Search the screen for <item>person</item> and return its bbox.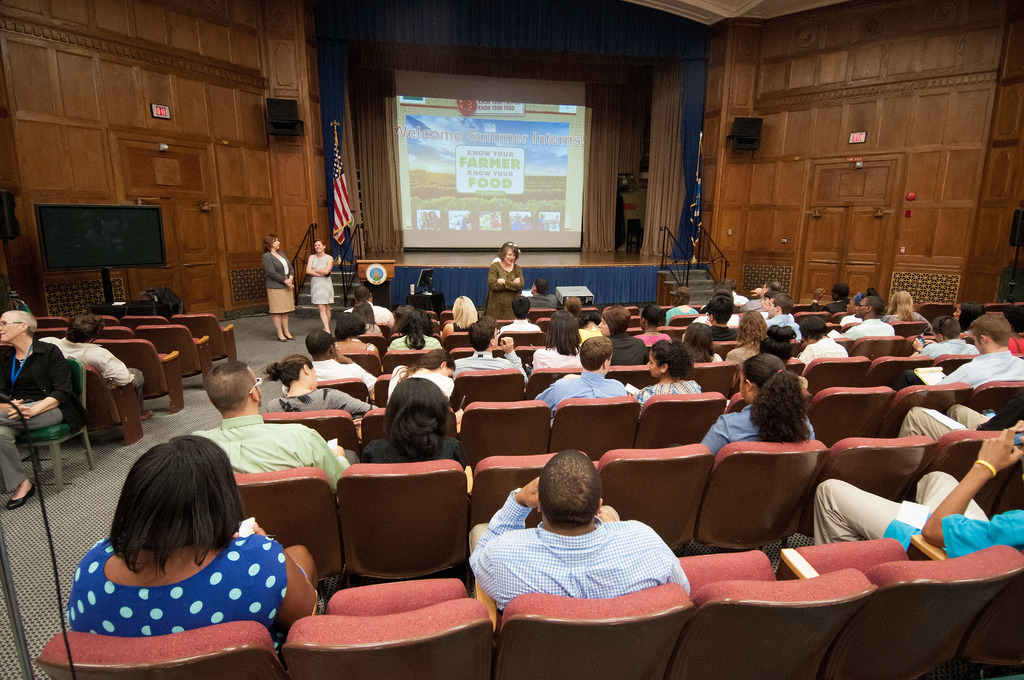
Found: [x1=65, y1=429, x2=326, y2=640].
